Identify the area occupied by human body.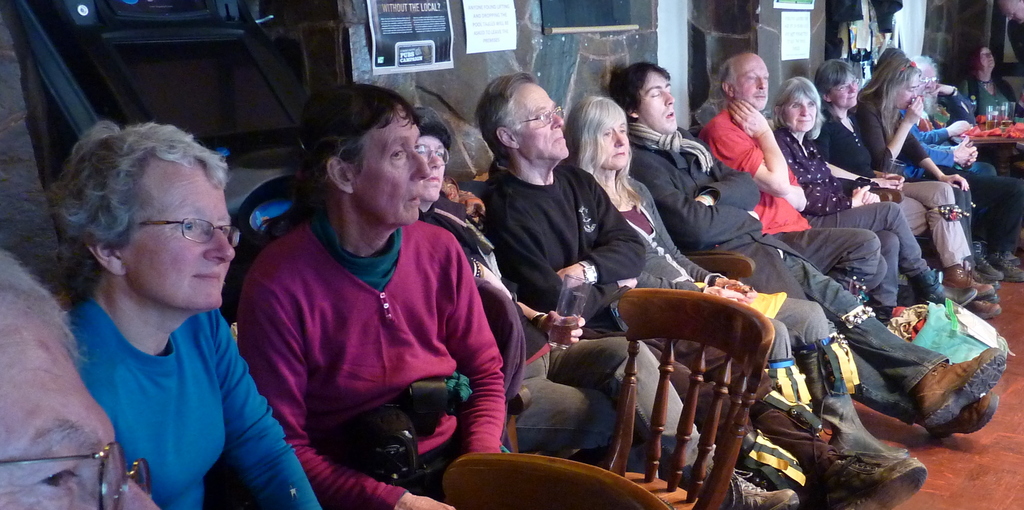
Area: detection(226, 99, 518, 503).
